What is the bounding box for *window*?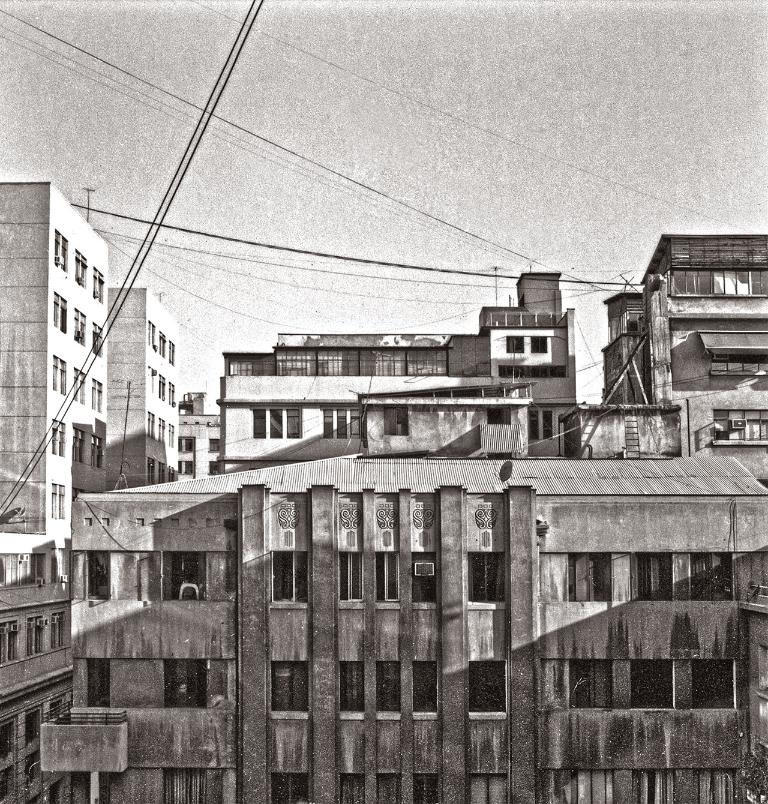
select_region(47, 779, 71, 803).
